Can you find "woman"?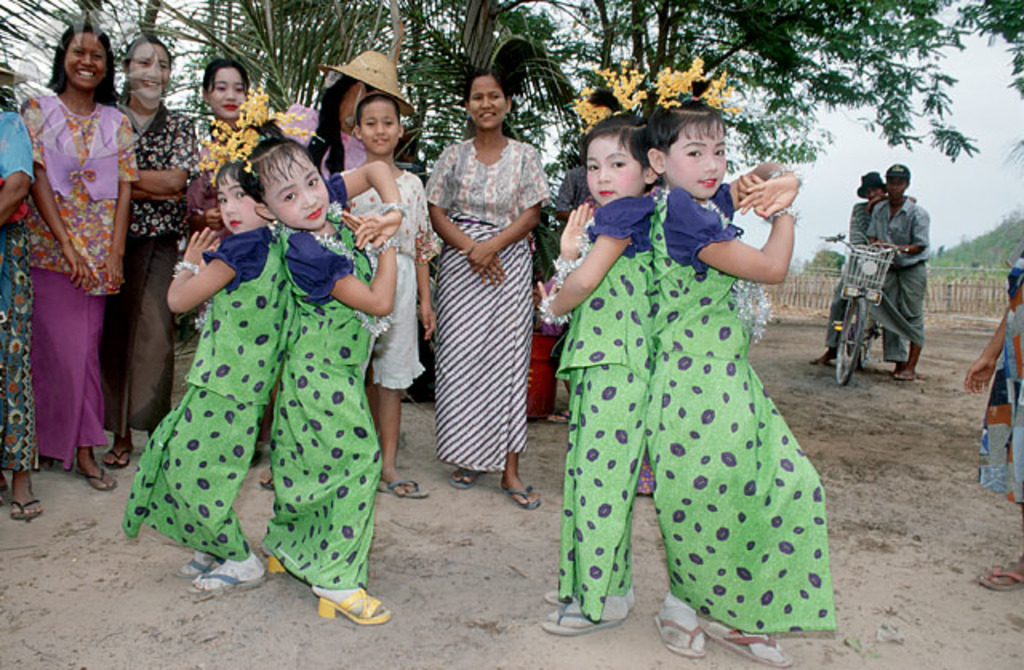
Yes, bounding box: [left=259, top=48, right=416, bottom=491].
